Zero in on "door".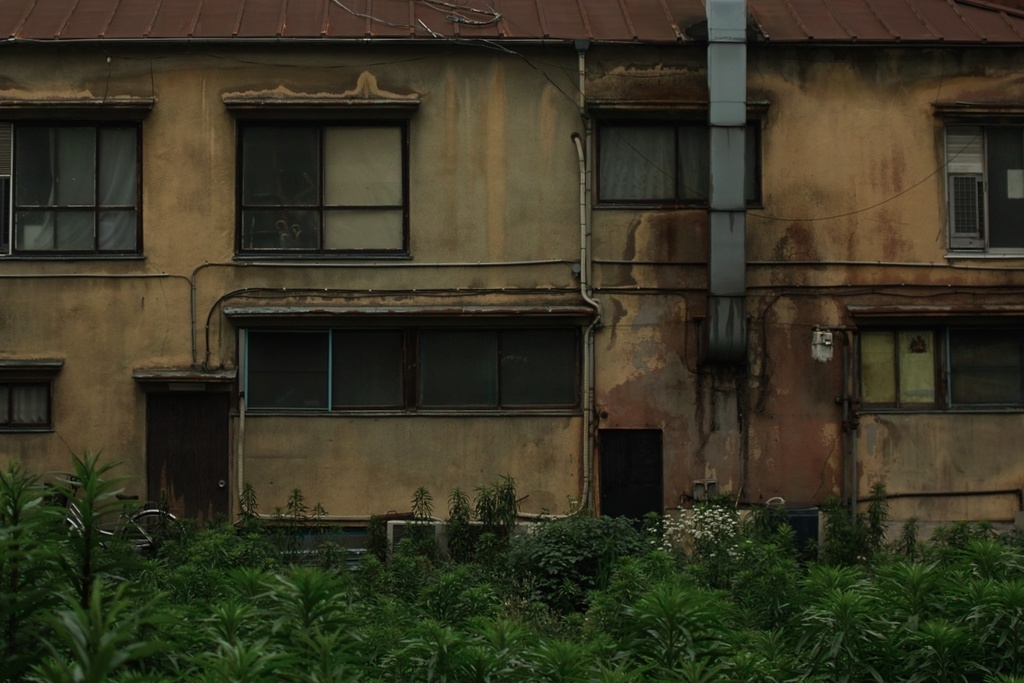
Zeroed in: (129,363,228,541).
